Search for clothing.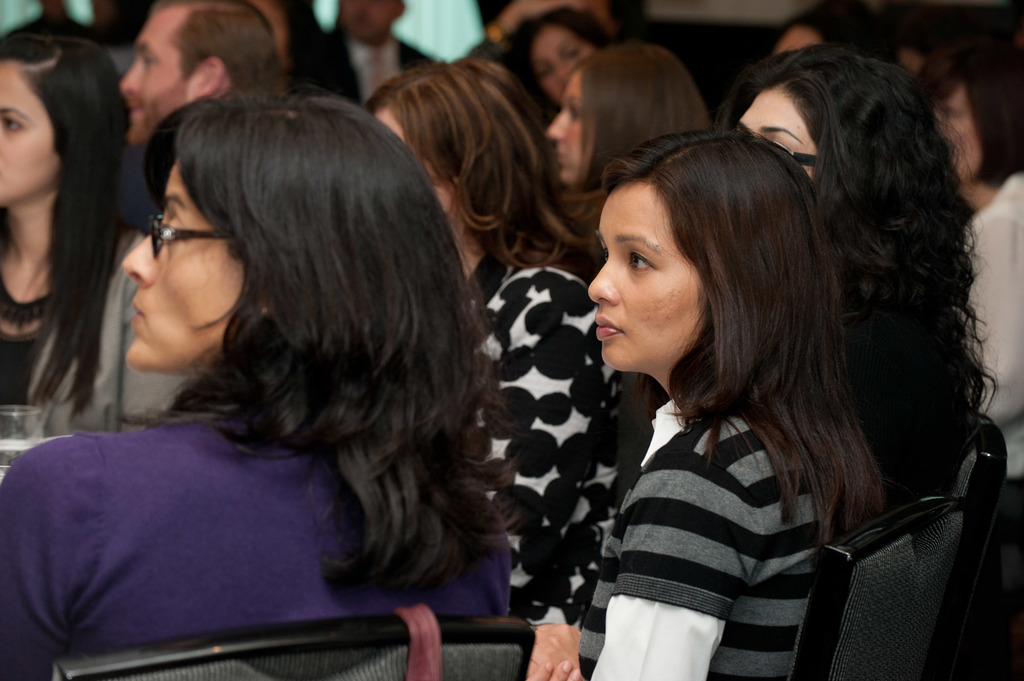
Found at [left=0, top=418, right=510, bottom=680].
